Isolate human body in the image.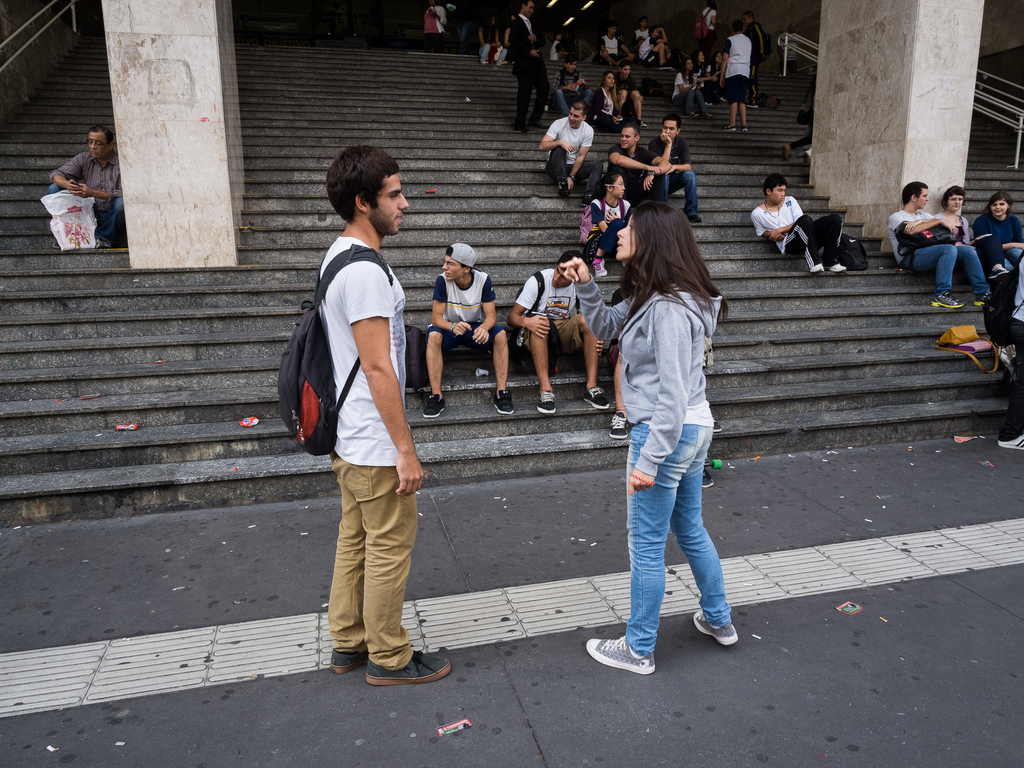
Isolated region: 541/115/599/198.
